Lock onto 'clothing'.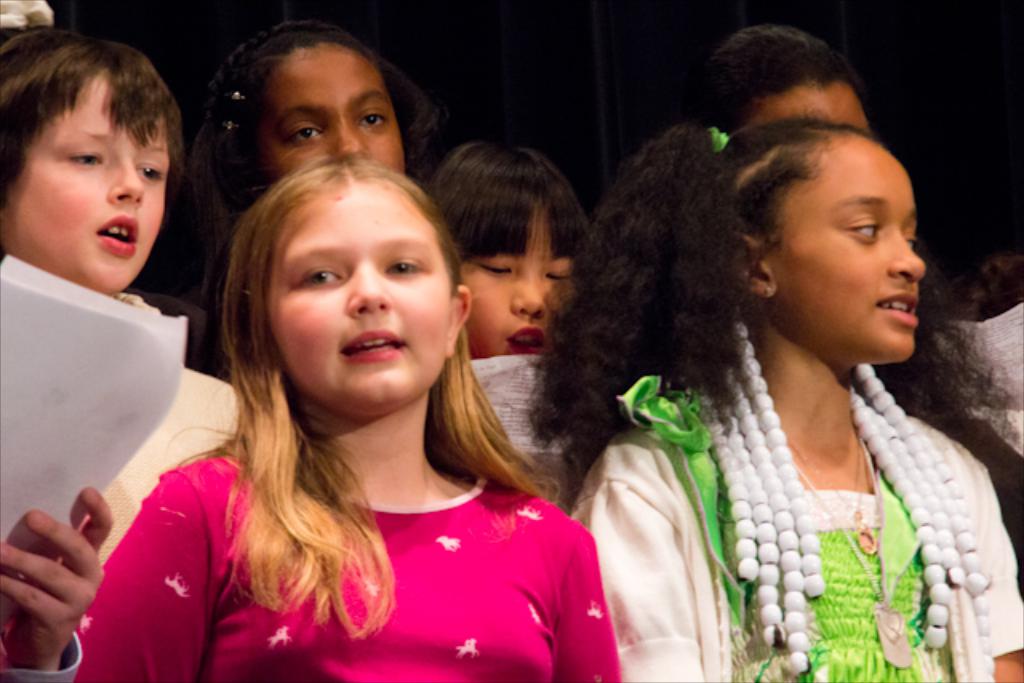
Locked: [77,446,624,681].
